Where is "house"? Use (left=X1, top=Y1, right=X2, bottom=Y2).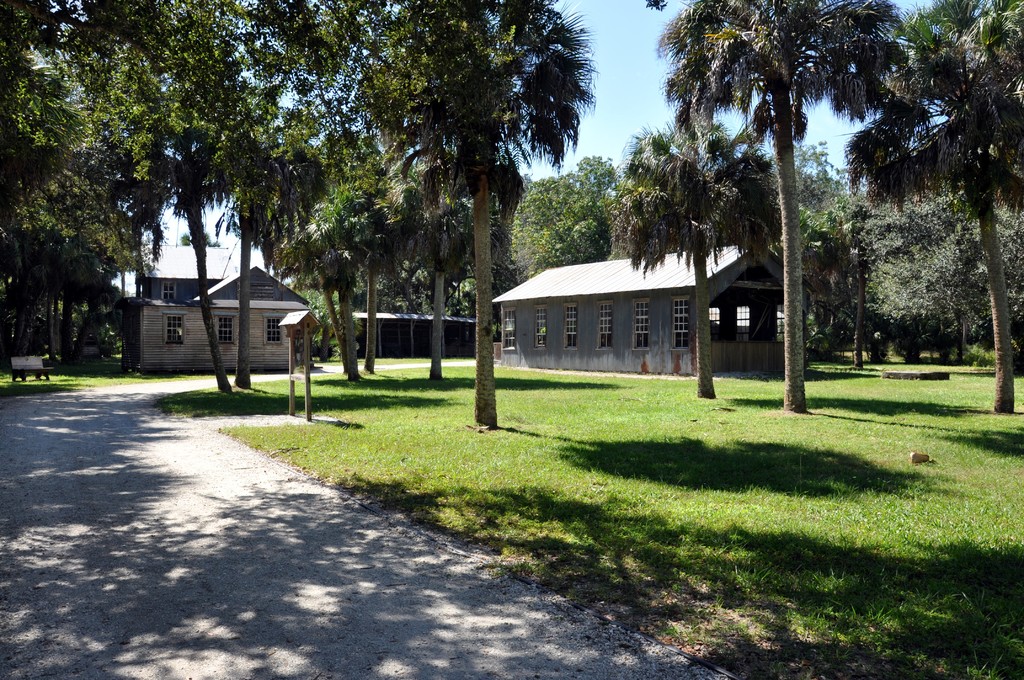
(left=113, top=245, right=311, bottom=371).
